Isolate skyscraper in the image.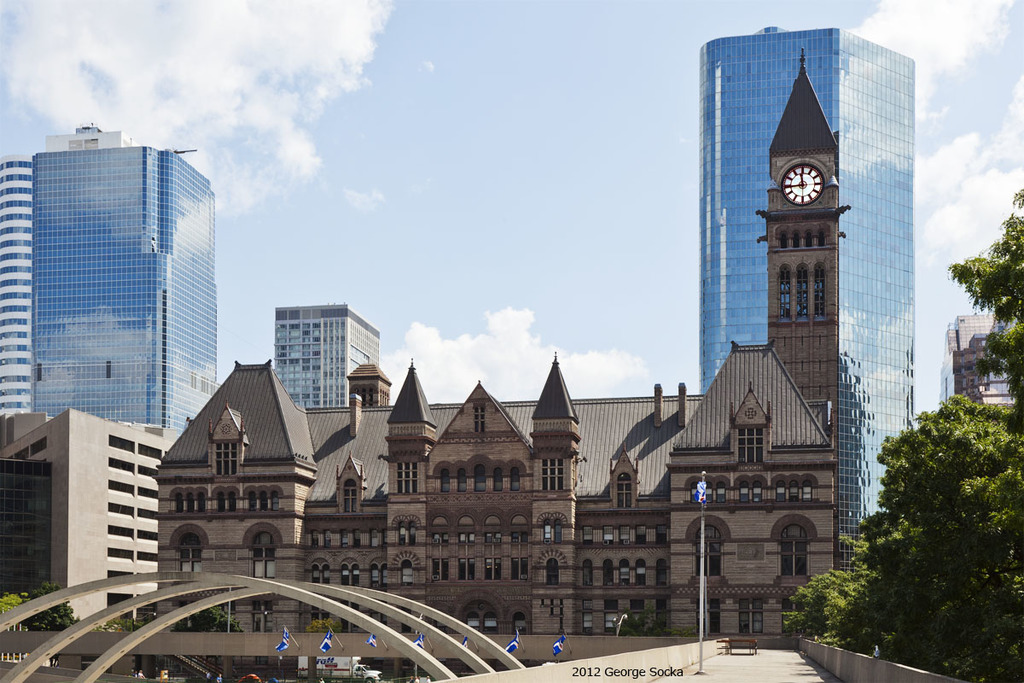
Isolated region: box(701, 20, 917, 593).
